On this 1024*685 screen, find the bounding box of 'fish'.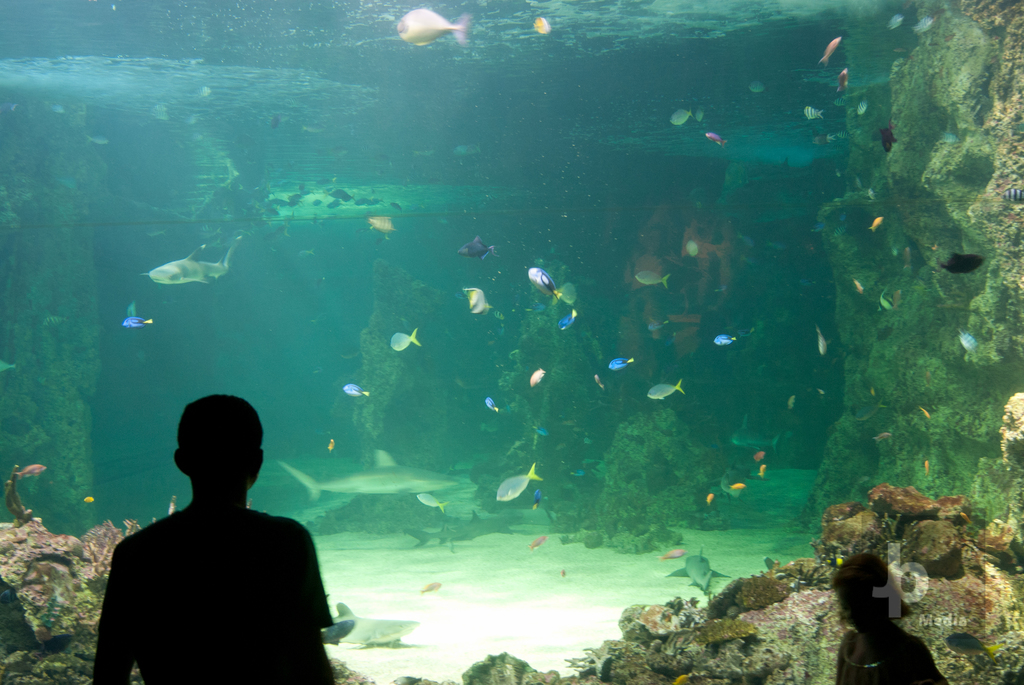
Bounding box: region(420, 577, 440, 594).
